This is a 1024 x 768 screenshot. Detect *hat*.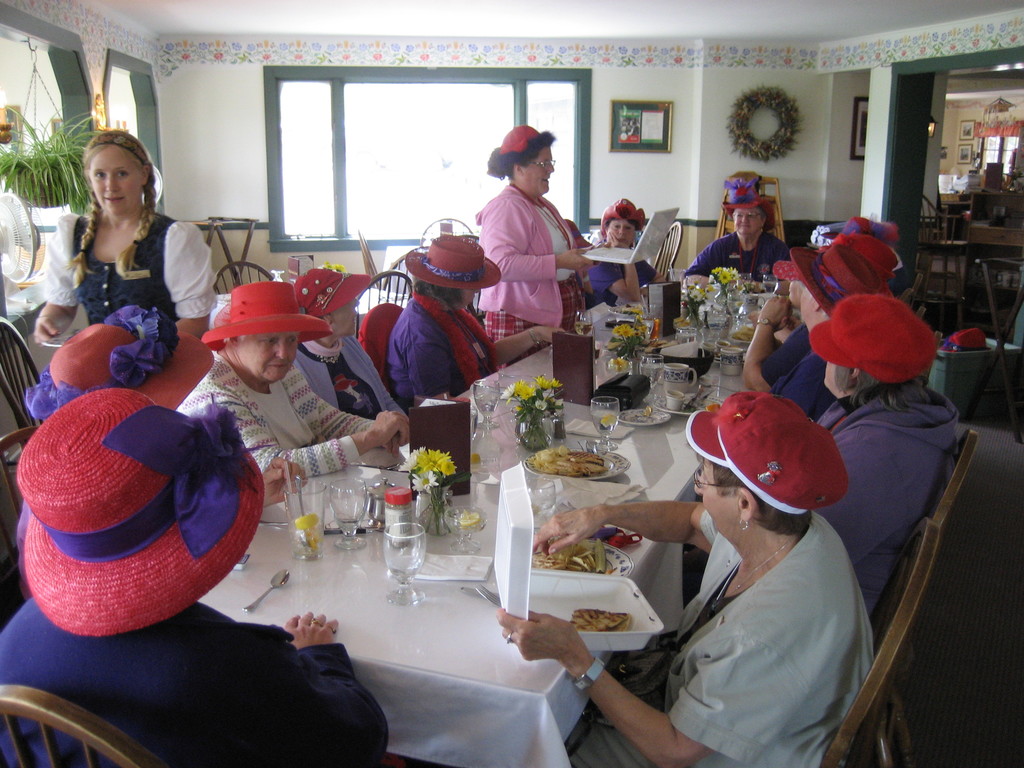
detection(292, 267, 371, 315).
